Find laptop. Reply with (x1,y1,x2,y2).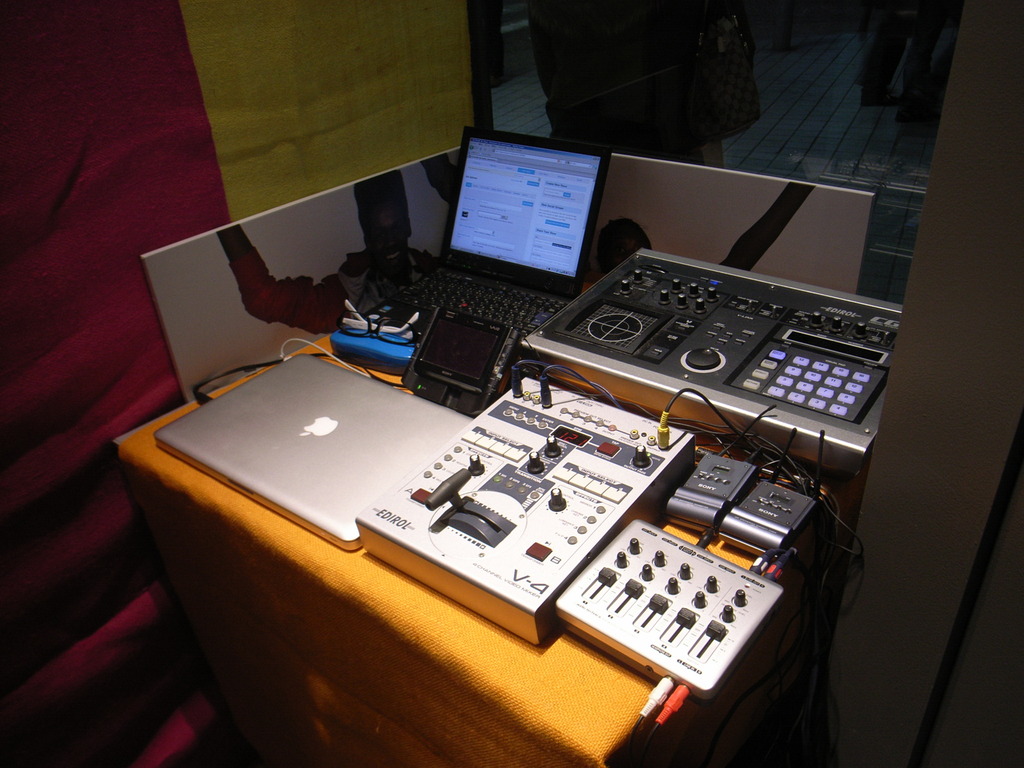
(431,117,609,324).
